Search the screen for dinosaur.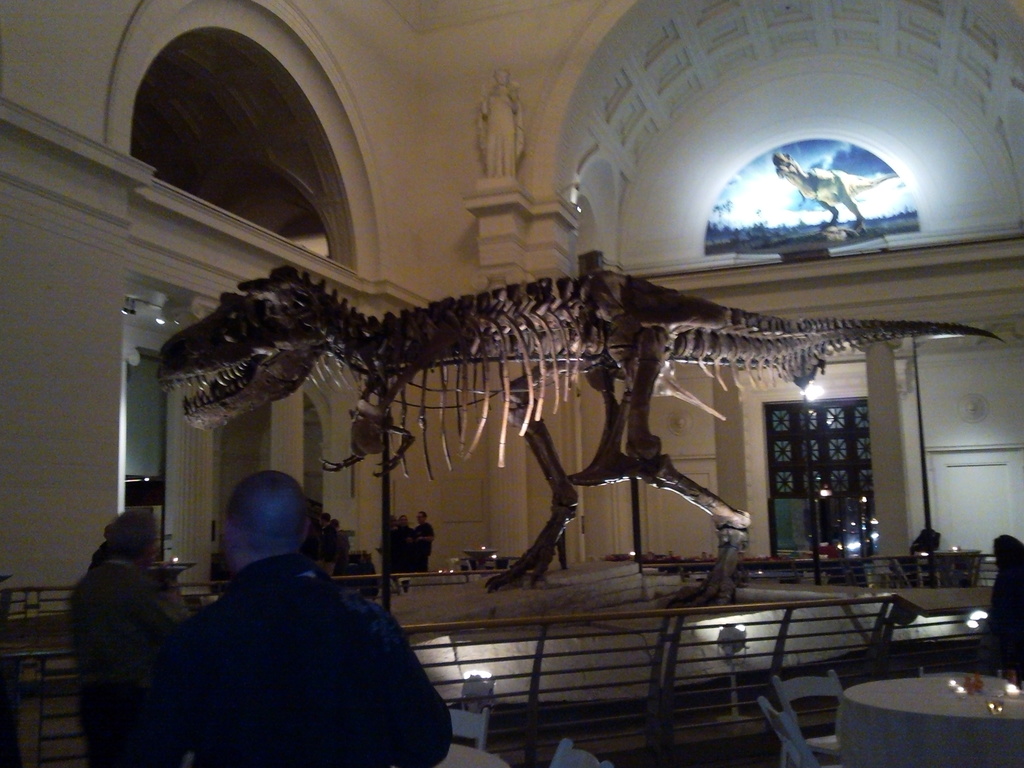
Found at pyautogui.locateOnScreen(154, 262, 1009, 598).
